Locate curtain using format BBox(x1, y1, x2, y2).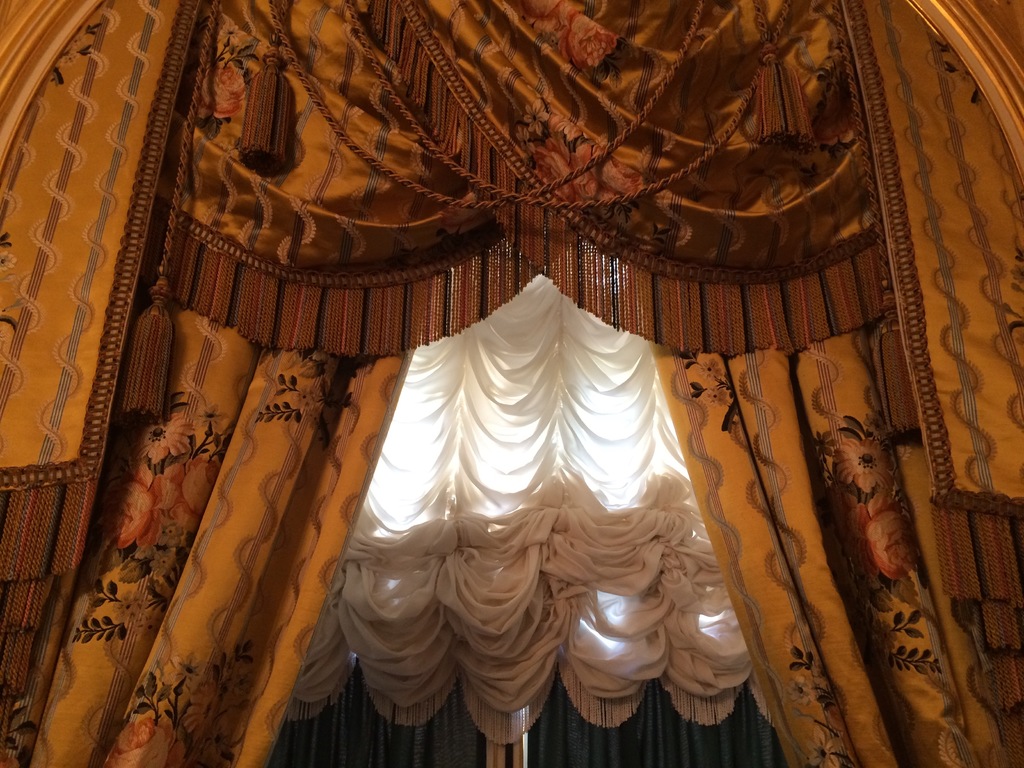
BBox(280, 271, 778, 736).
